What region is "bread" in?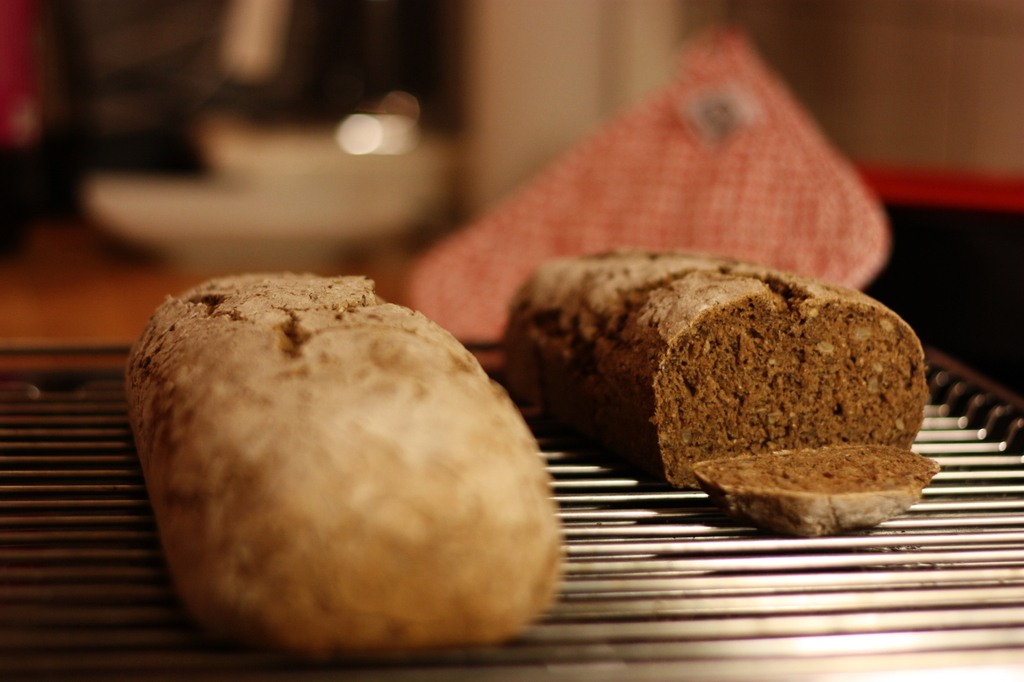
crop(495, 236, 946, 534).
